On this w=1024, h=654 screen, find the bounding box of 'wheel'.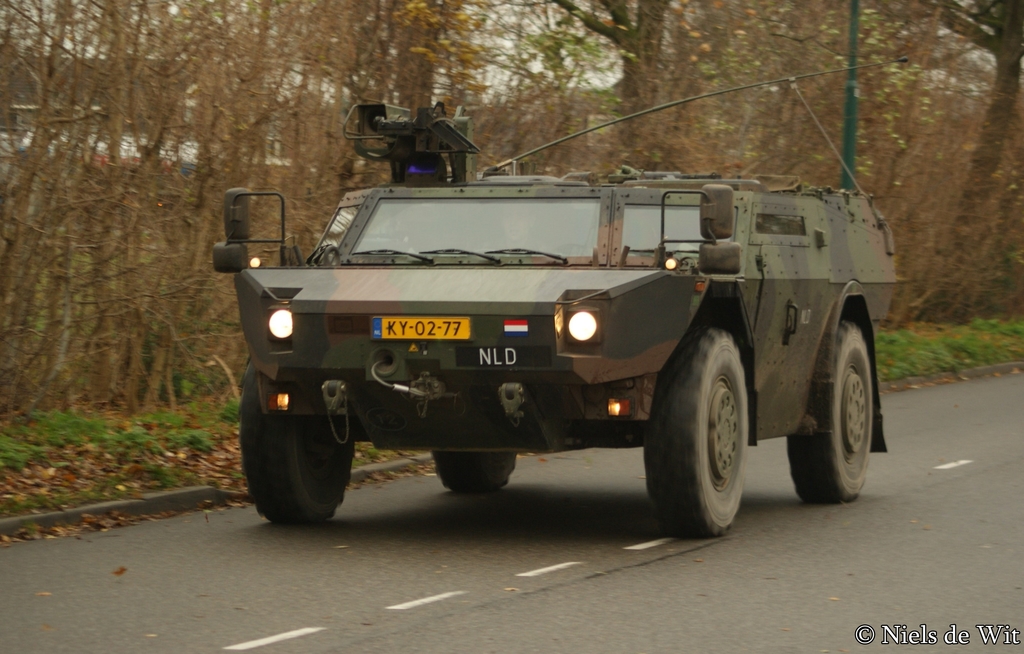
Bounding box: x1=553, y1=243, x2=601, y2=254.
